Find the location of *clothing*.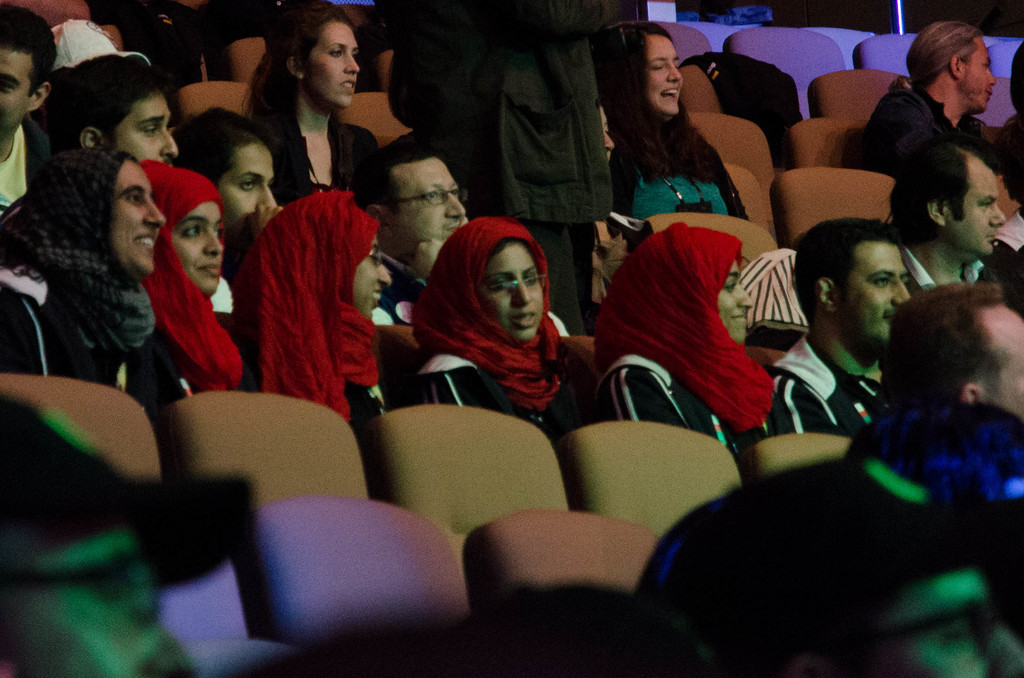
Location: [257, 108, 394, 222].
